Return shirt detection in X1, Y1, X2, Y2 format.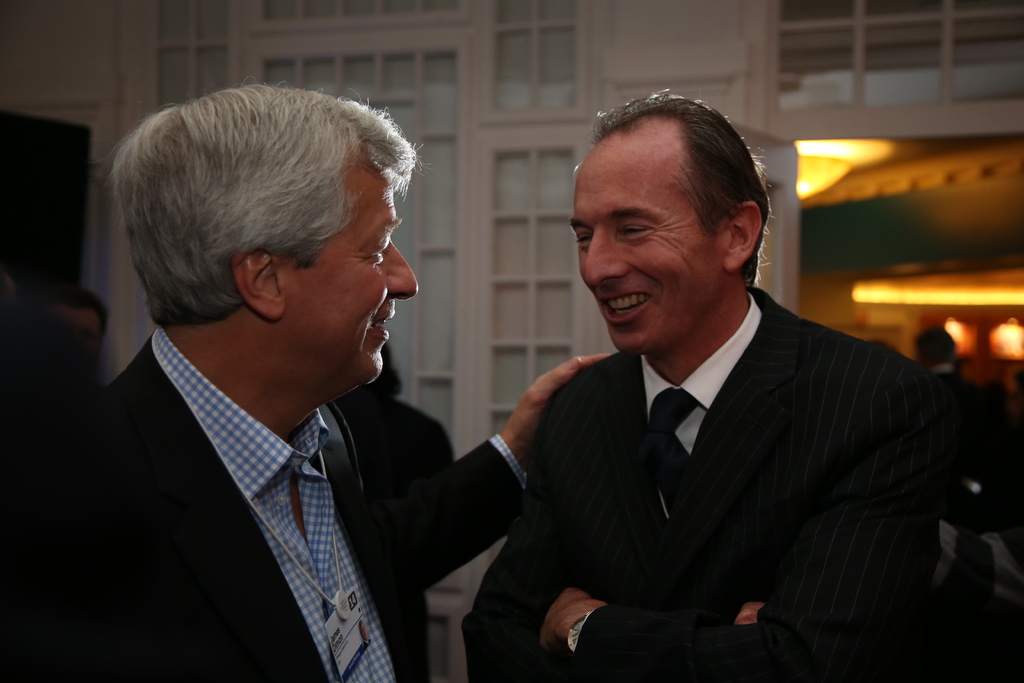
0, 325, 499, 682.
